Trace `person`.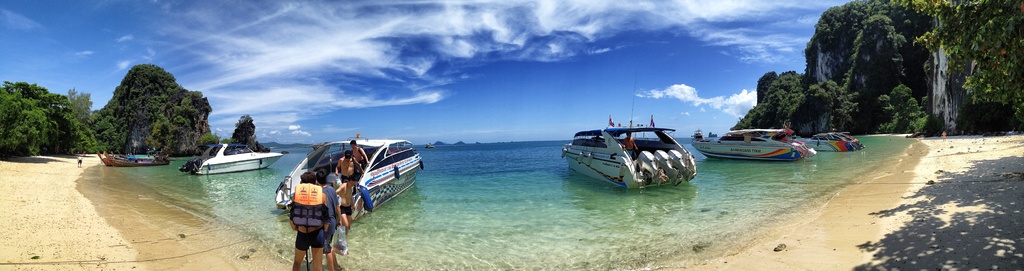
Traced to [left=351, top=141, right=370, bottom=164].
